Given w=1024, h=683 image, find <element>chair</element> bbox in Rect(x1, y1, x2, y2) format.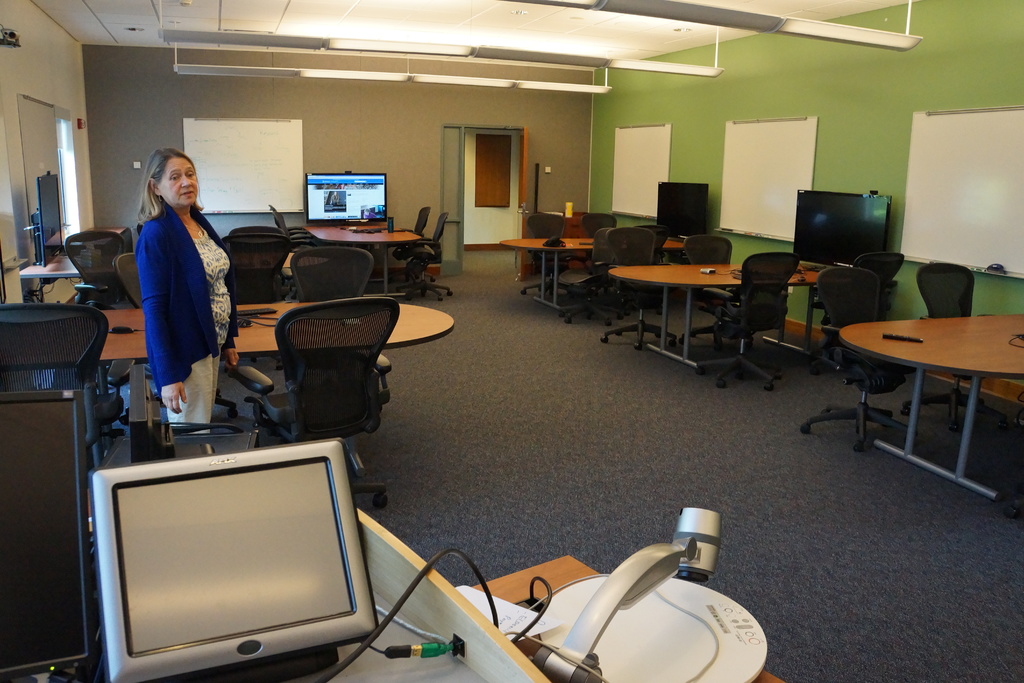
Rect(824, 252, 908, 364).
